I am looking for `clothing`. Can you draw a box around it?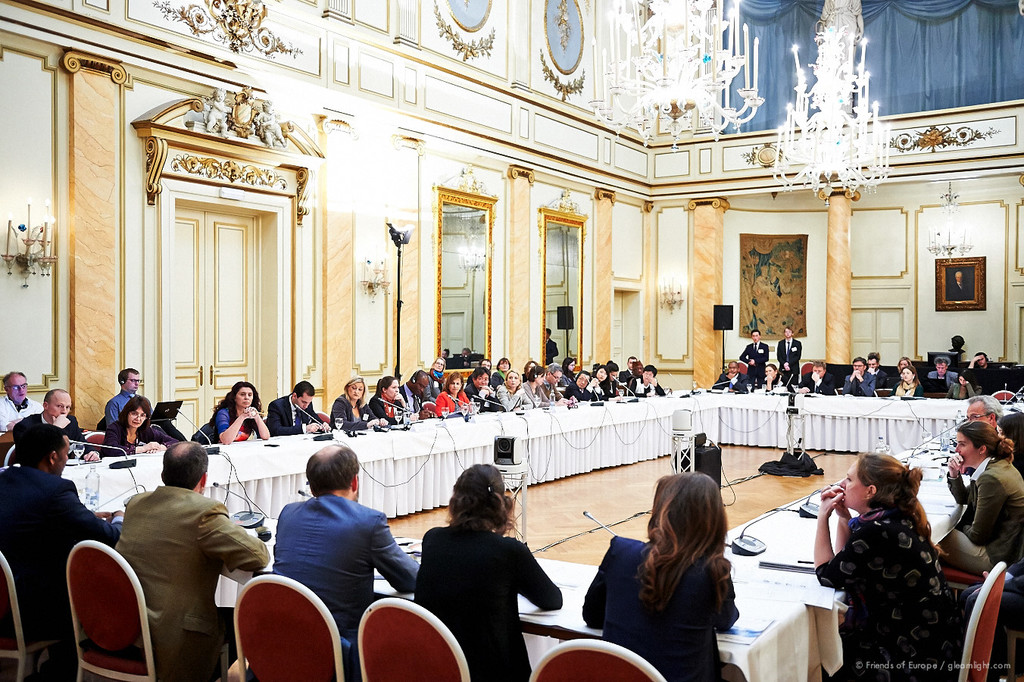
Sure, the bounding box is l=98, t=461, r=251, b=664.
